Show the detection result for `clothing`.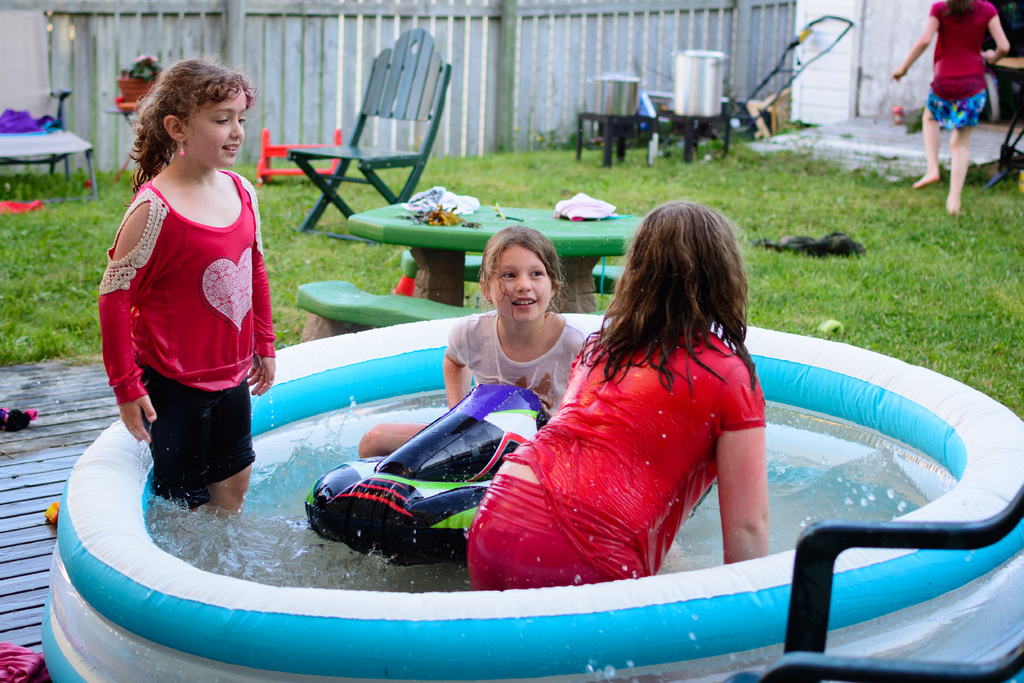
x1=929 y1=0 x2=997 y2=131.
